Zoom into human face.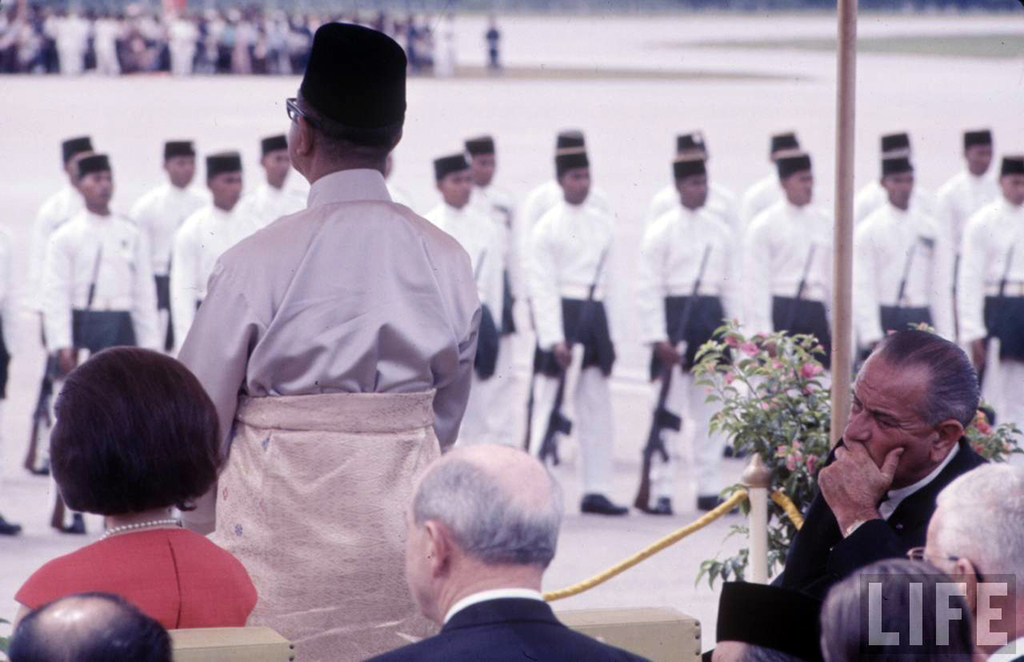
Zoom target: [681, 173, 707, 207].
